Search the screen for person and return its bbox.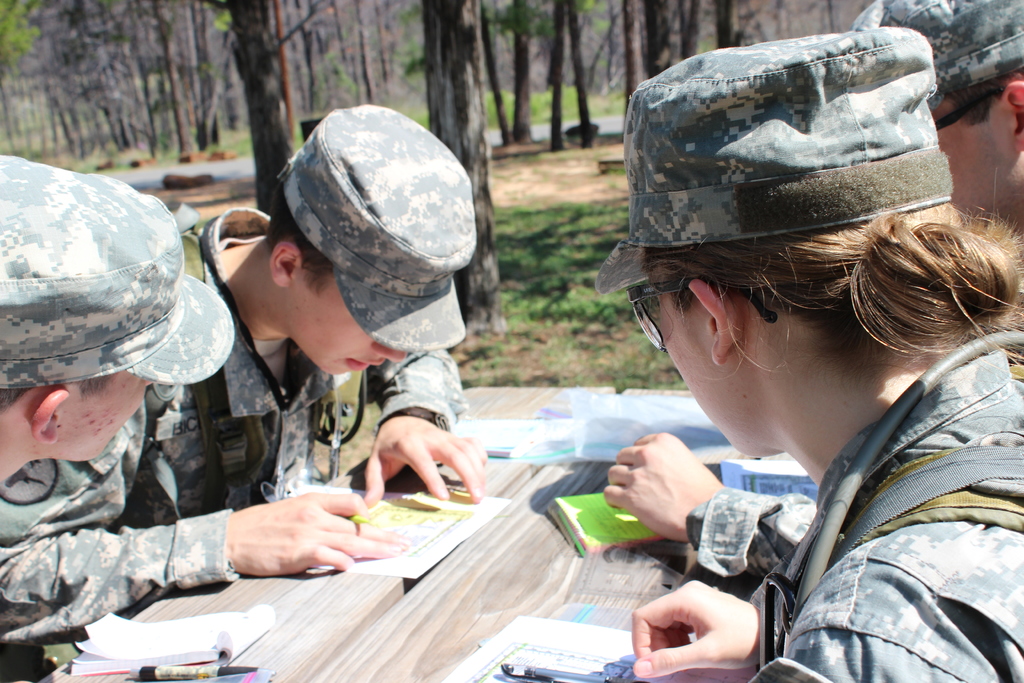
Found: x1=854, y1=0, x2=1023, y2=236.
